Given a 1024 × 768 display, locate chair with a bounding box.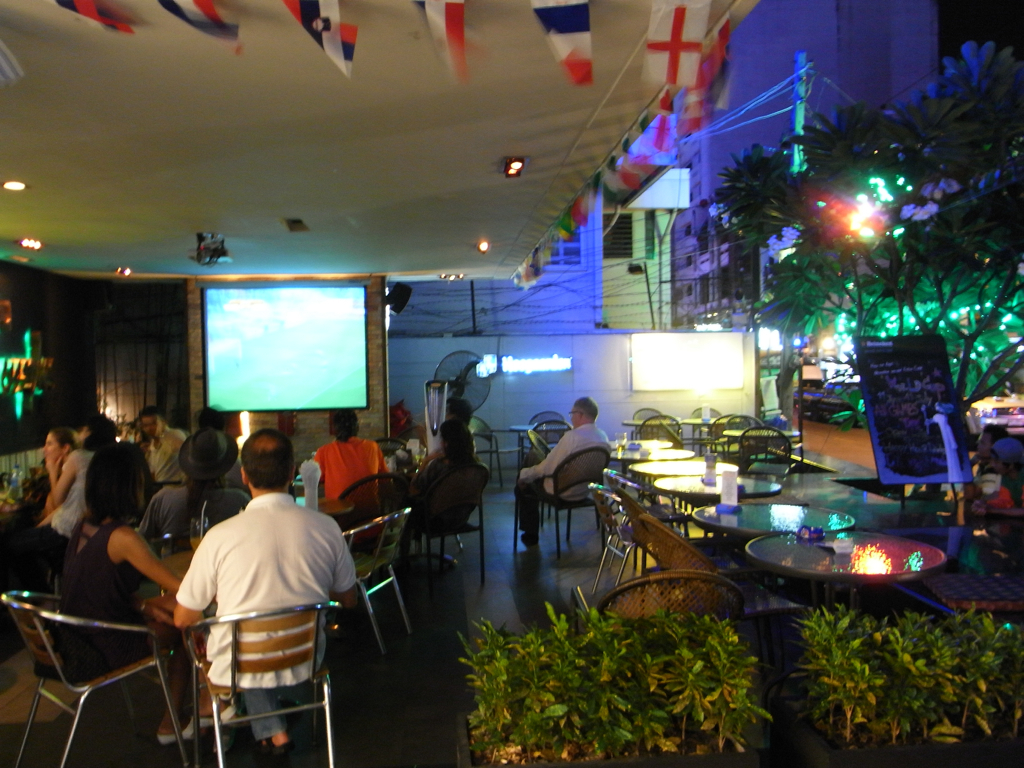
Located: (left=533, top=417, right=571, bottom=514).
